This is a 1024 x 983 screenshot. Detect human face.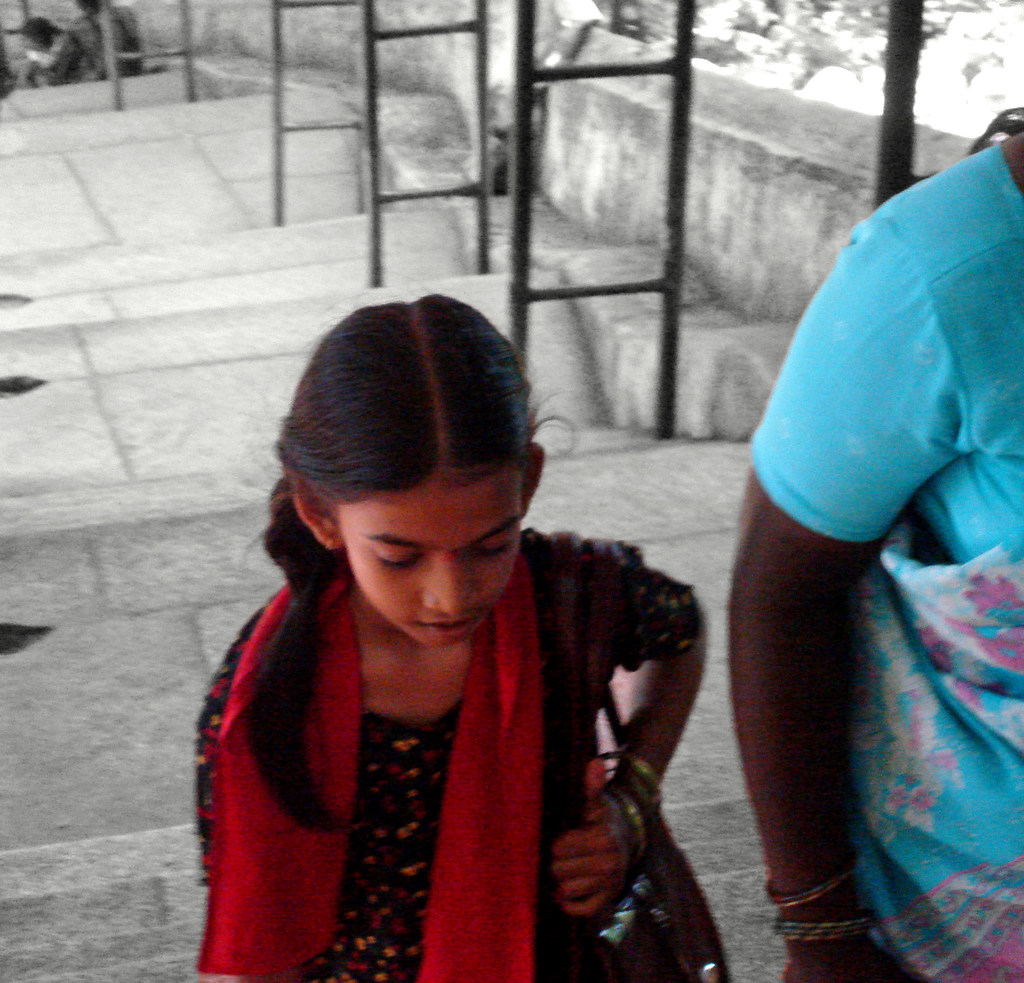
[x1=335, y1=478, x2=517, y2=644].
